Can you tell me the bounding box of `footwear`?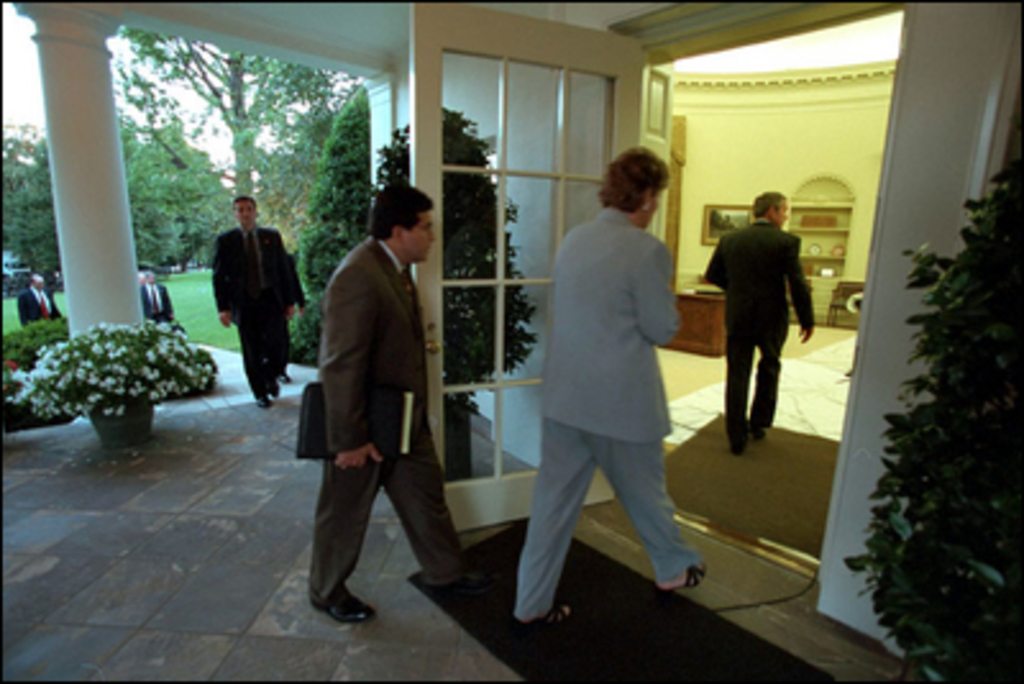
745:430:771:438.
